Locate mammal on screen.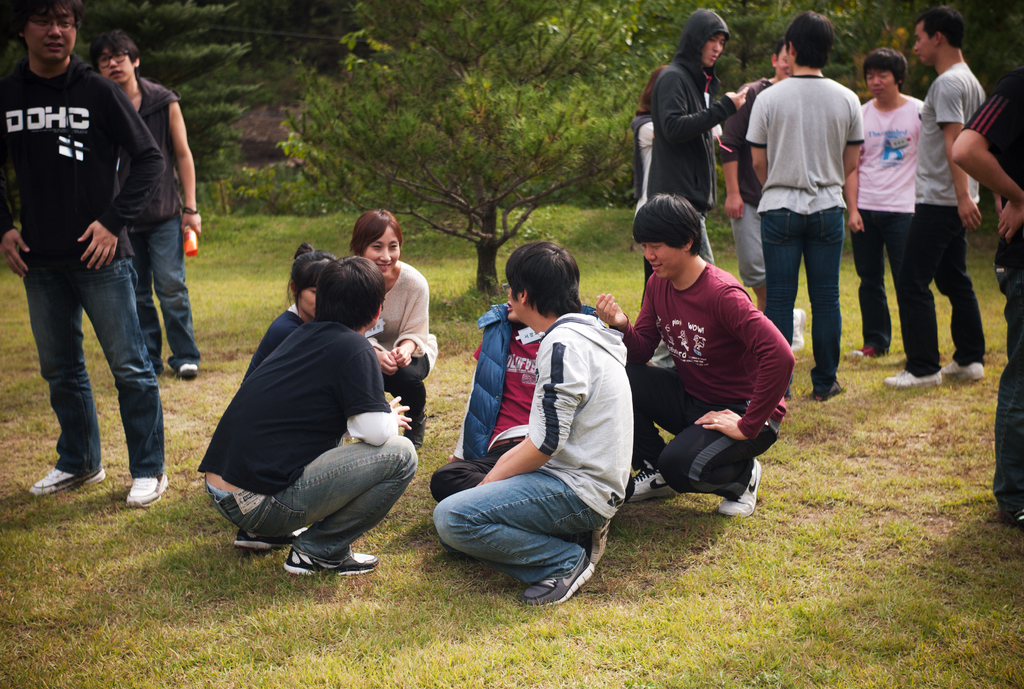
On screen at crop(842, 42, 927, 361).
